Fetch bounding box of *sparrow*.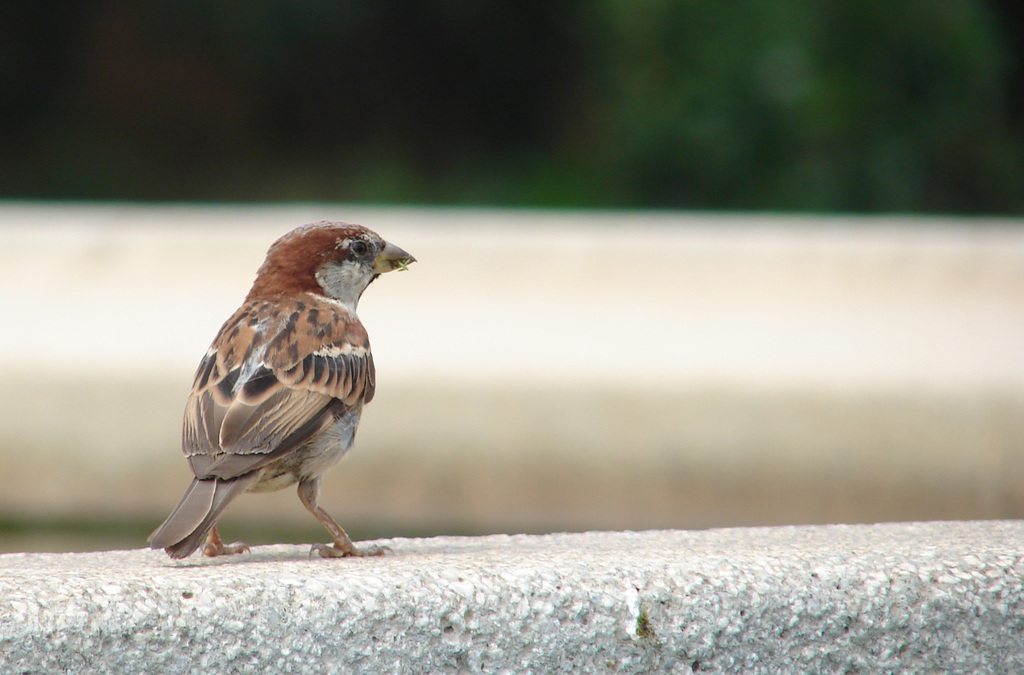
Bbox: region(154, 216, 419, 571).
